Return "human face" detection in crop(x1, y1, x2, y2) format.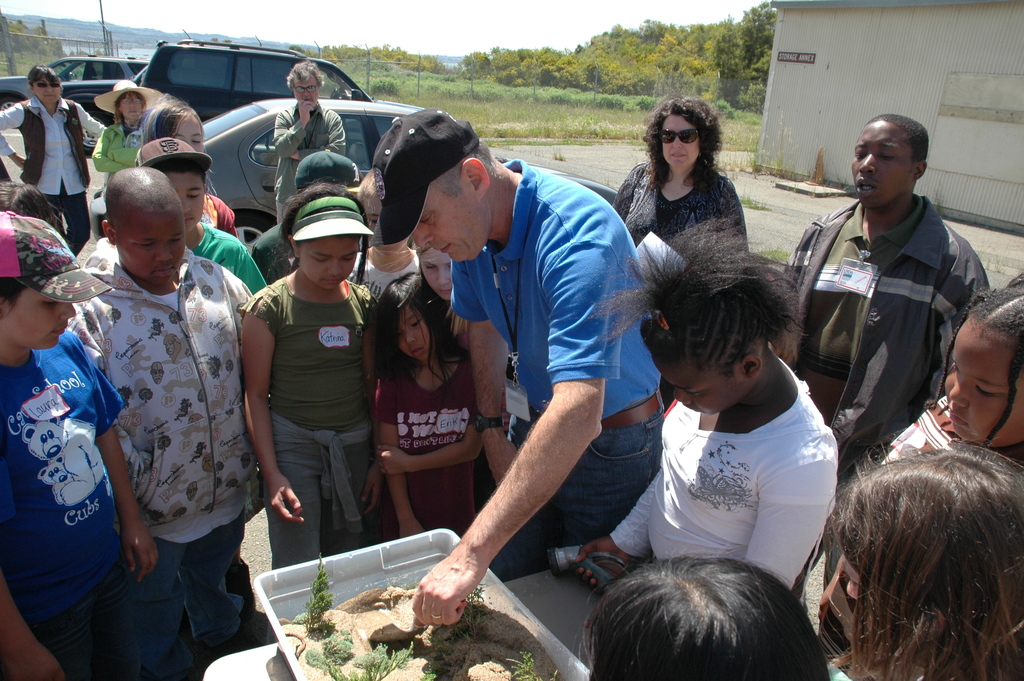
crop(425, 243, 452, 297).
